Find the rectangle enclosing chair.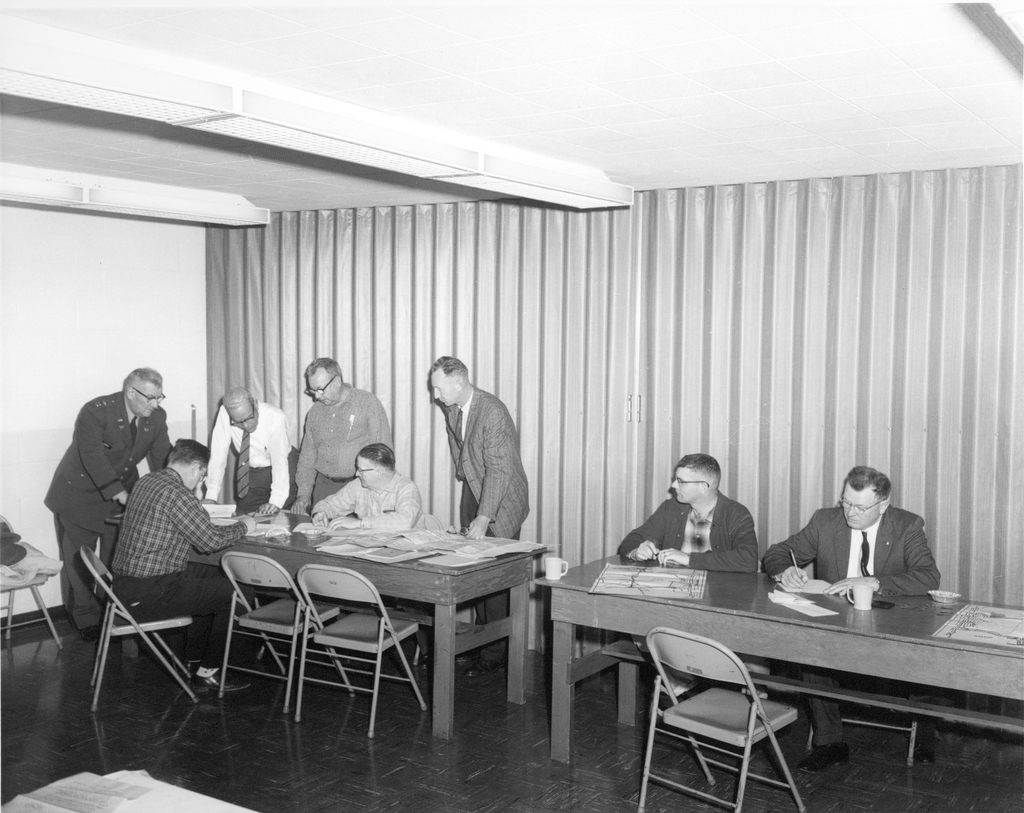
<bbox>643, 611, 812, 812</bbox>.
